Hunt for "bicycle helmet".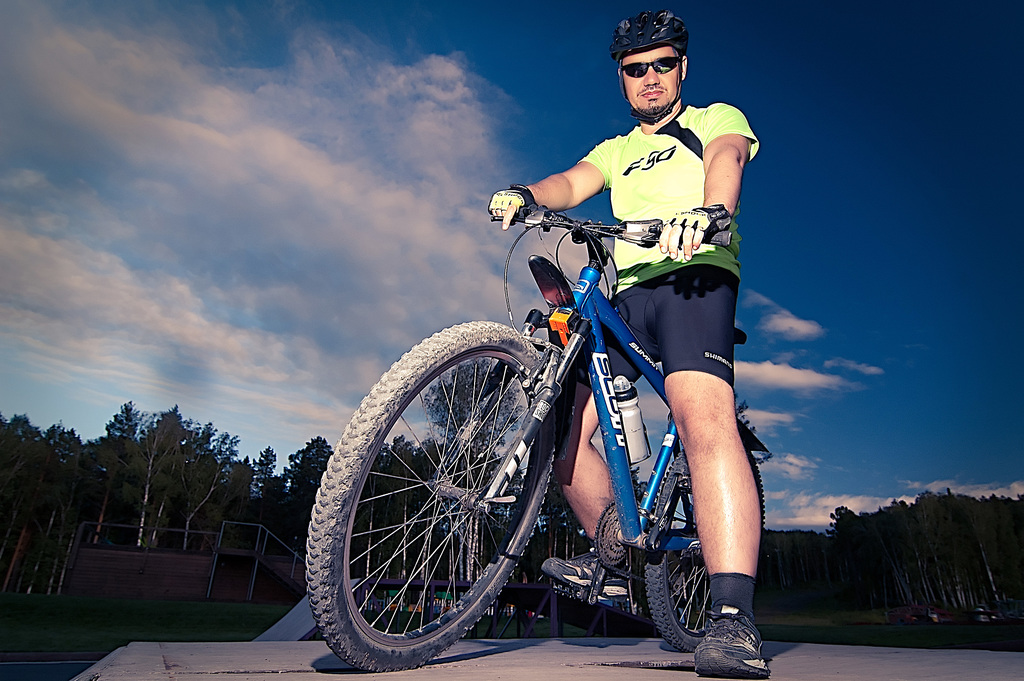
Hunted down at [left=605, top=10, right=691, bottom=129].
